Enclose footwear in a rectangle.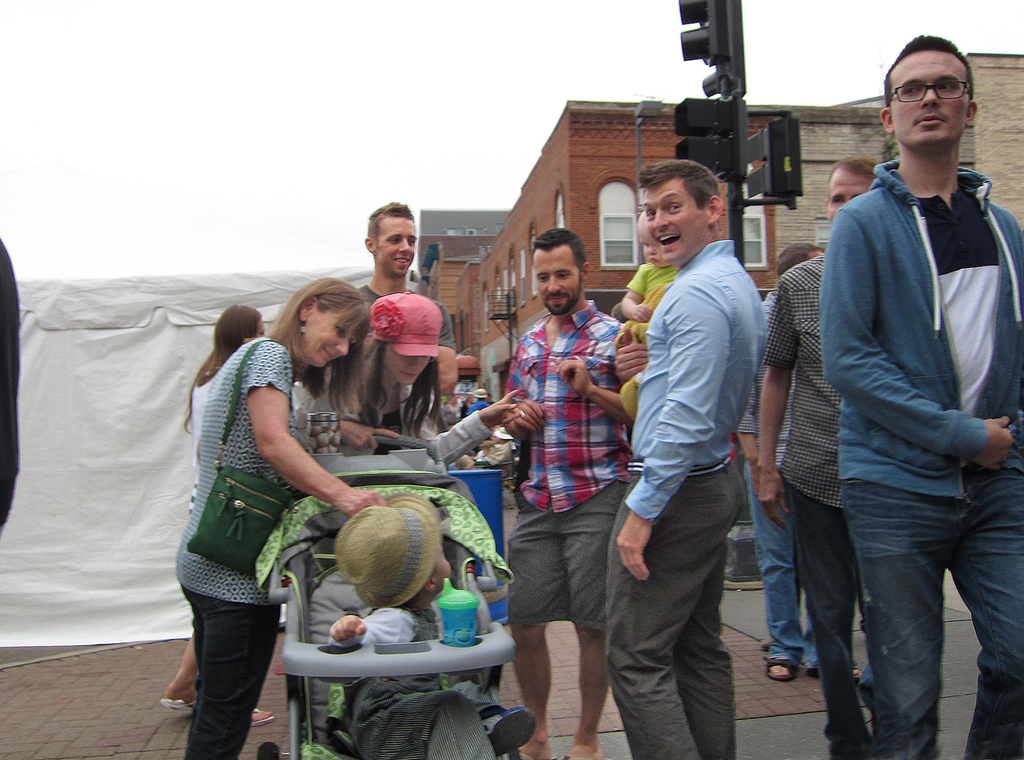
(x1=758, y1=655, x2=797, y2=685).
